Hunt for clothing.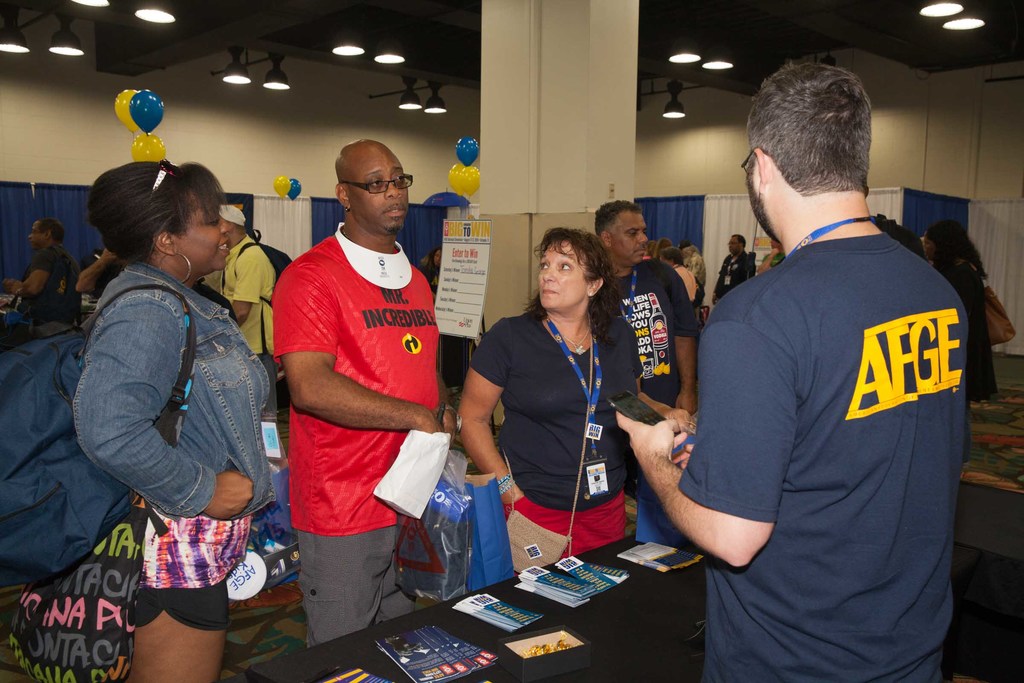
Hunted down at <box>10,245,79,317</box>.
